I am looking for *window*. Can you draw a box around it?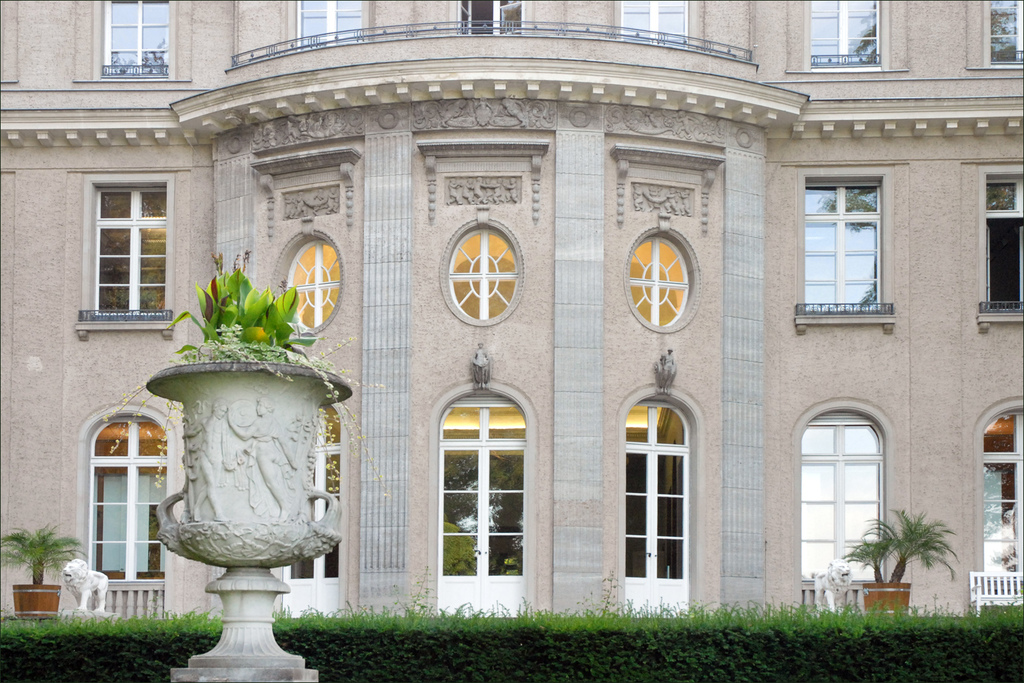
Sure, the bounding box is region(991, 0, 1023, 69).
